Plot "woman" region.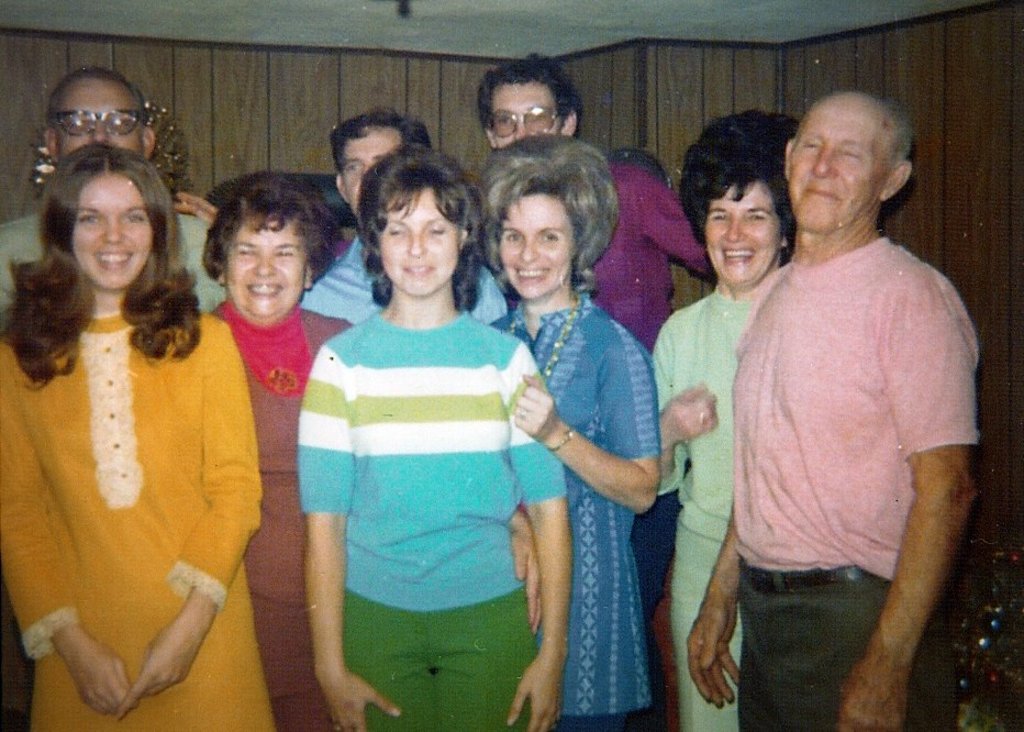
Plotted at rect(296, 143, 574, 731).
